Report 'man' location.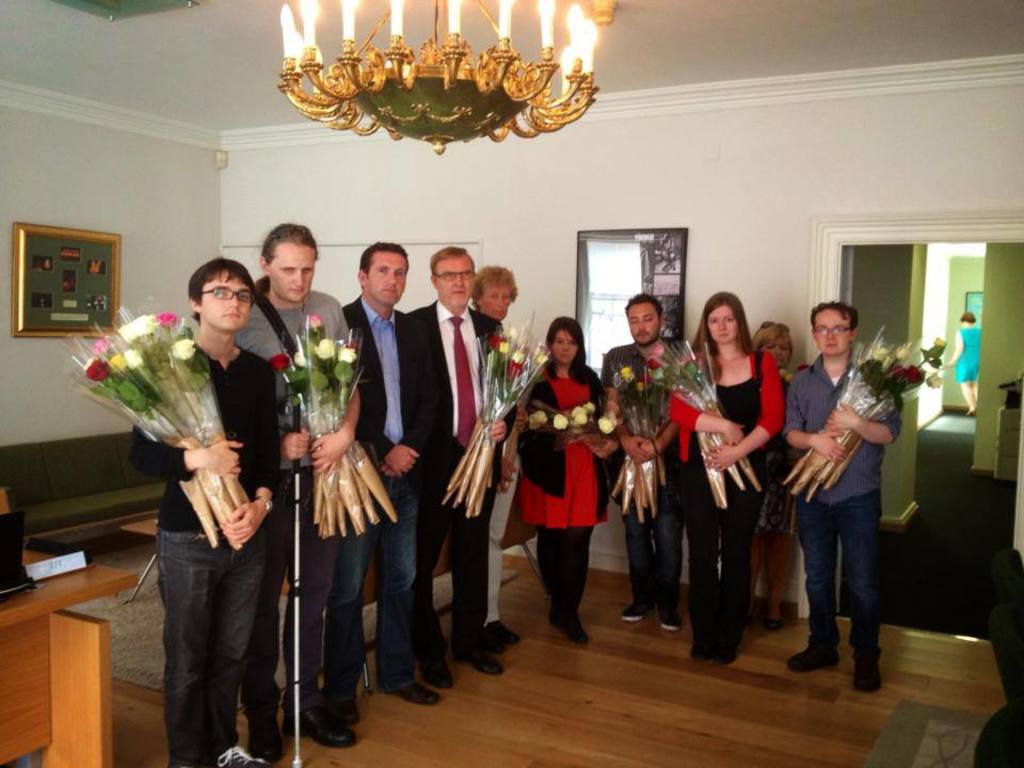
Report: [left=412, top=240, right=506, bottom=700].
